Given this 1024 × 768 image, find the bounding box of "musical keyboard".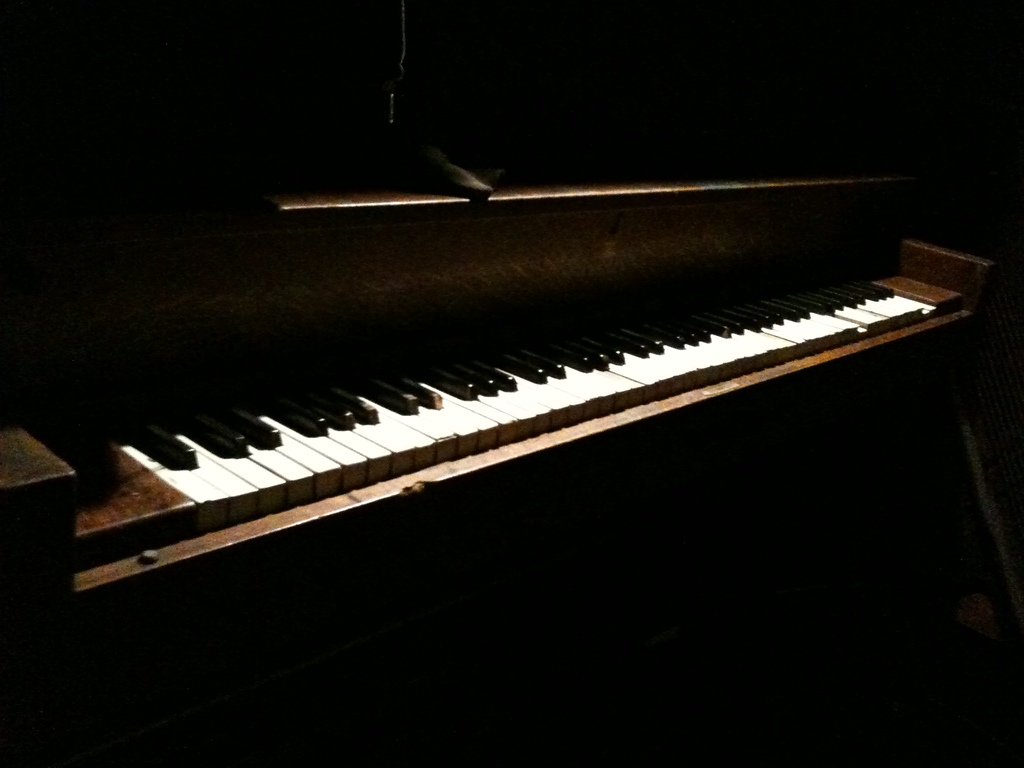
(x1=37, y1=202, x2=957, y2=570).
